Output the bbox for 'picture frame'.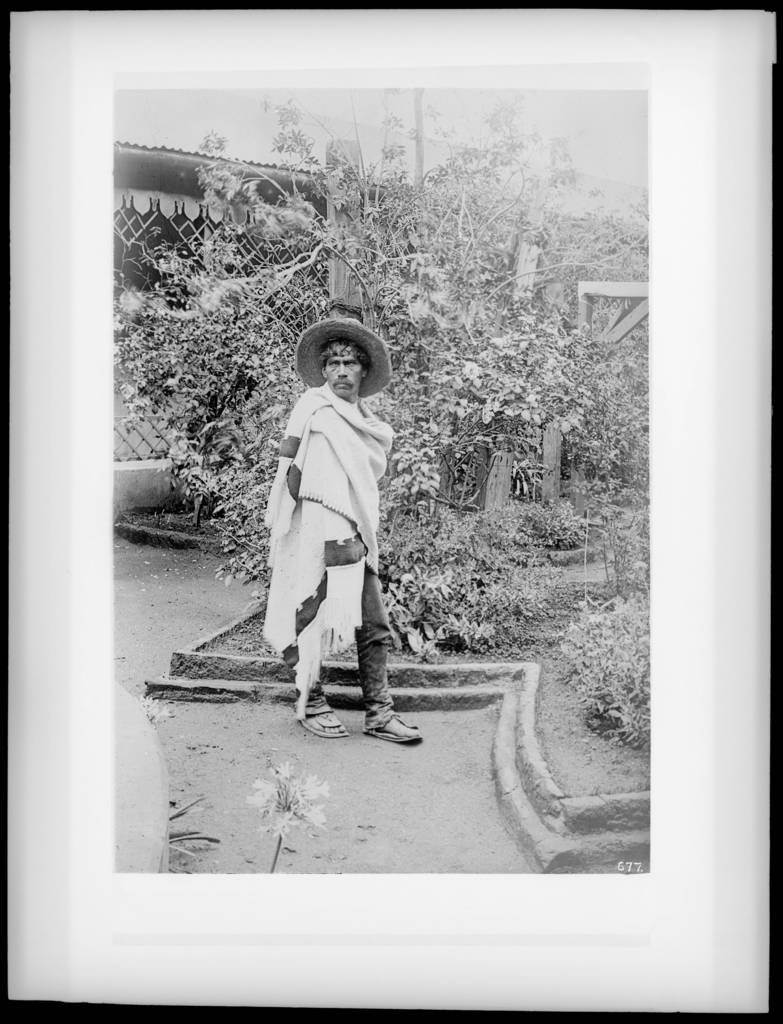
(x1=0, y1=0, x2=782, y2=1023).
